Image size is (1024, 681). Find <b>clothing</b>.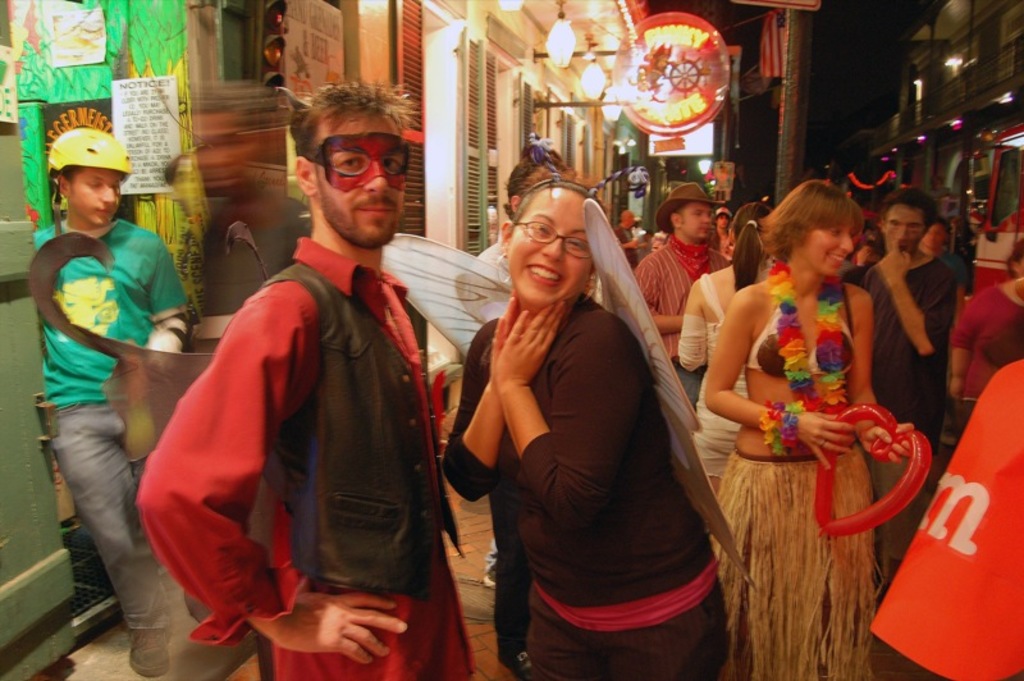
rect(639, 233, 730, 401).
